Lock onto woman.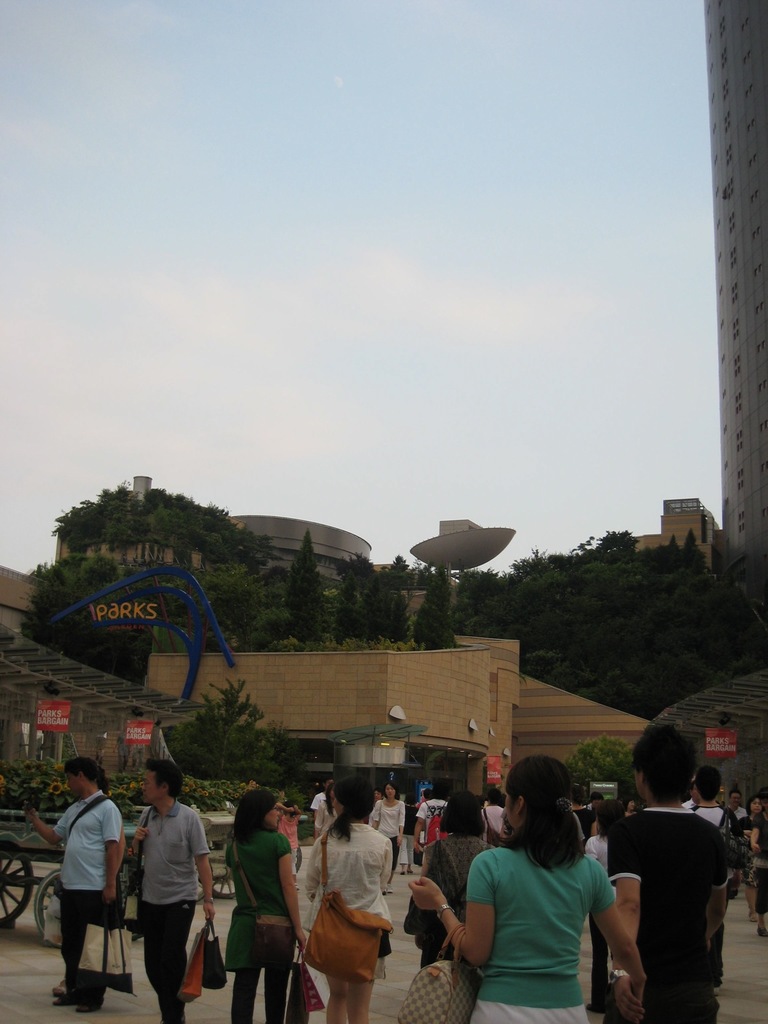
Locked: box=[366, 777, 408, 888].
